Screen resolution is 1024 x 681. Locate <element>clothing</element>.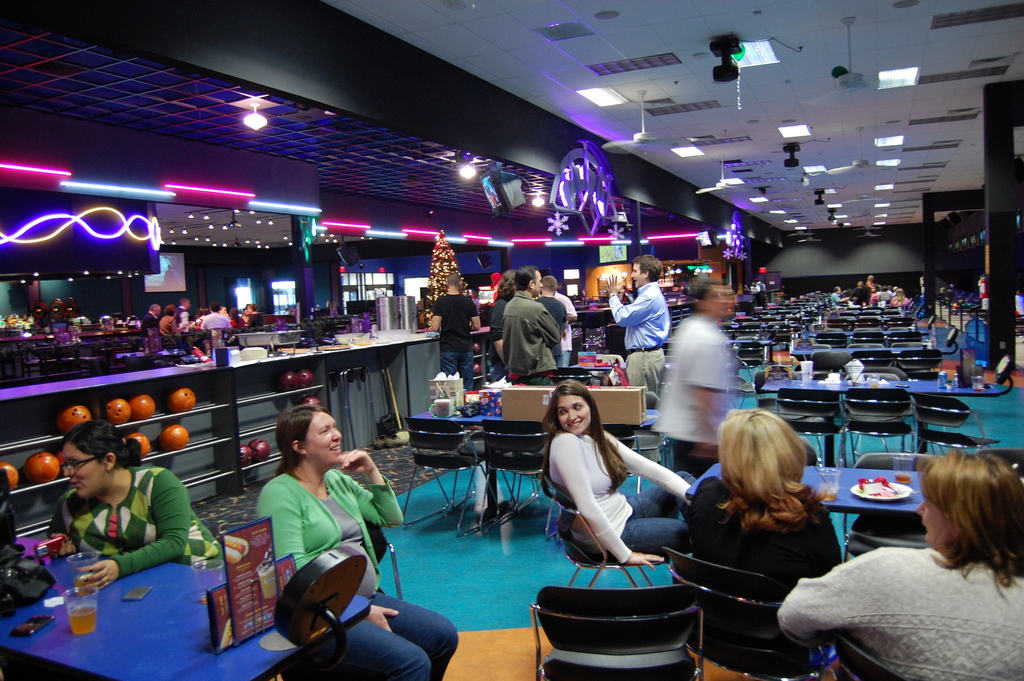
bbox(684, 480, 841, 592).
